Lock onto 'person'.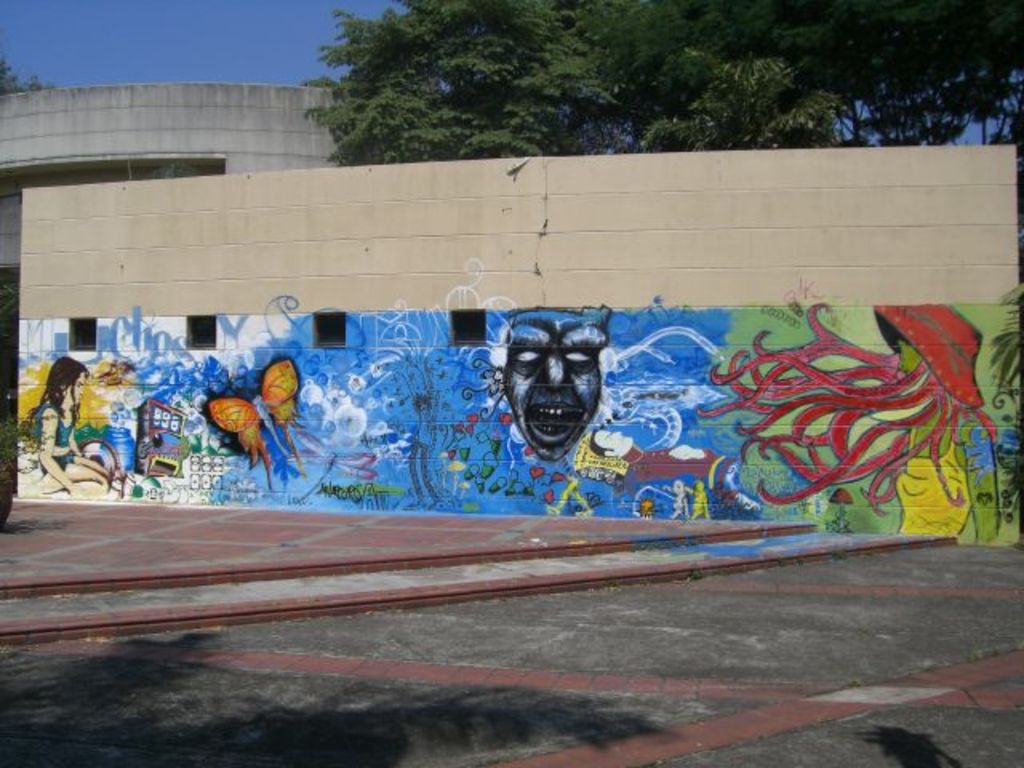
Locked: left=18, top=354, right=122, bottom=498.
